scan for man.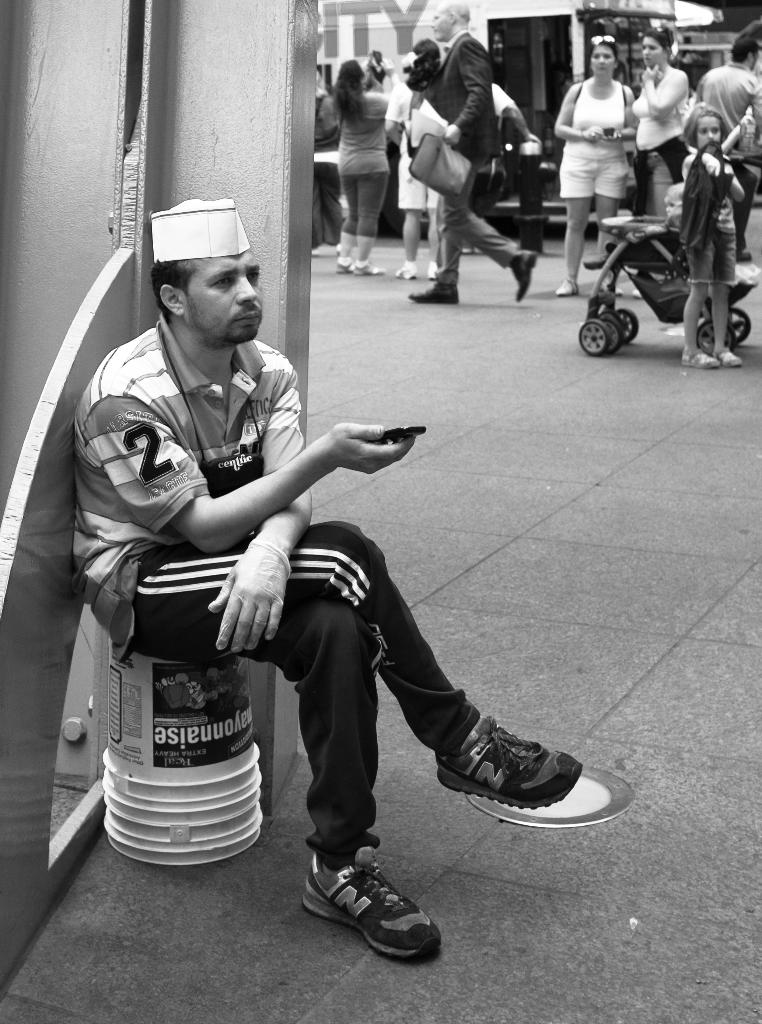
Scan result: 693 35 761 257.
